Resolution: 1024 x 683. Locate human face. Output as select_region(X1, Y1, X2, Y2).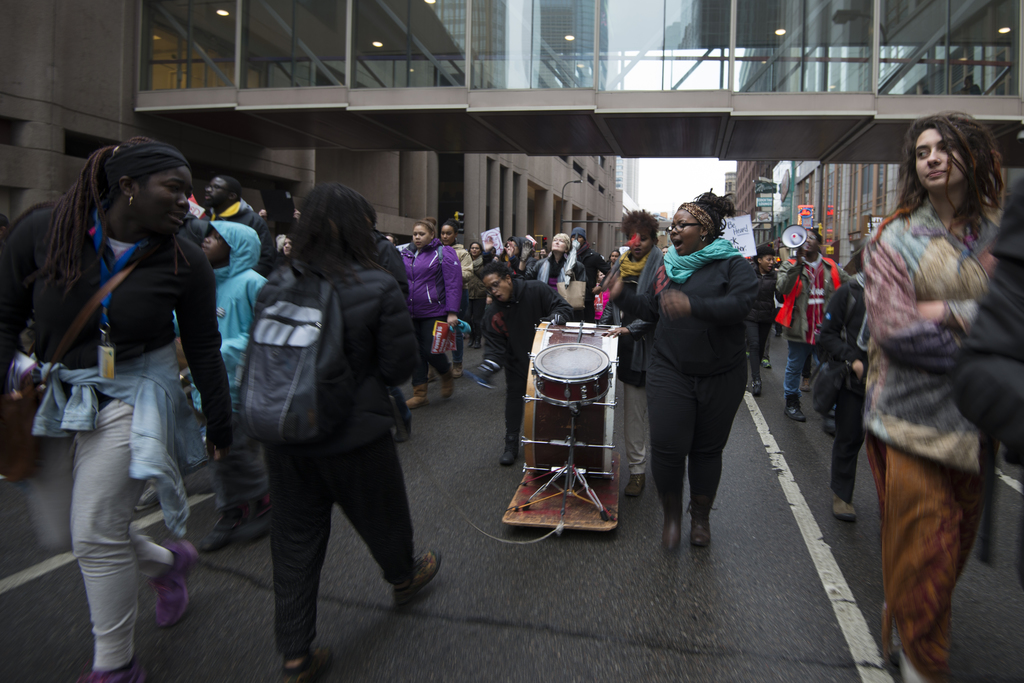
select_region(760, 257, 775, 266).
